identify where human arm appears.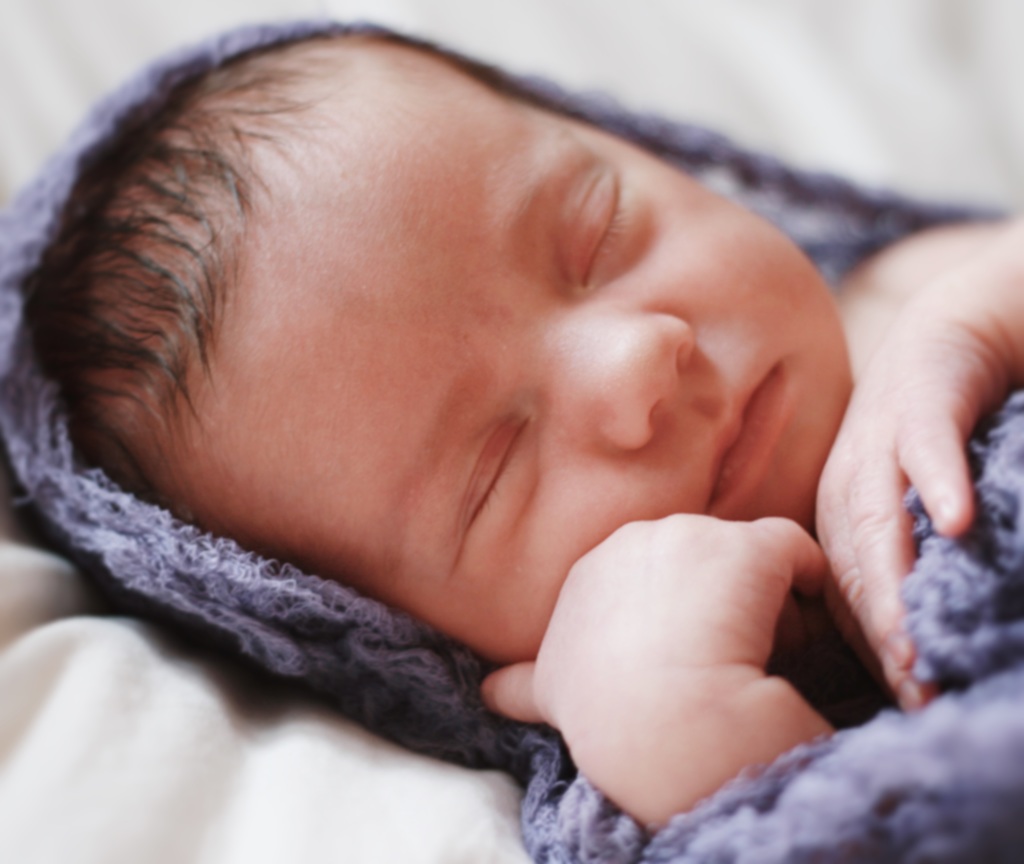
Appears at box=[478, 508, 830, 836].
